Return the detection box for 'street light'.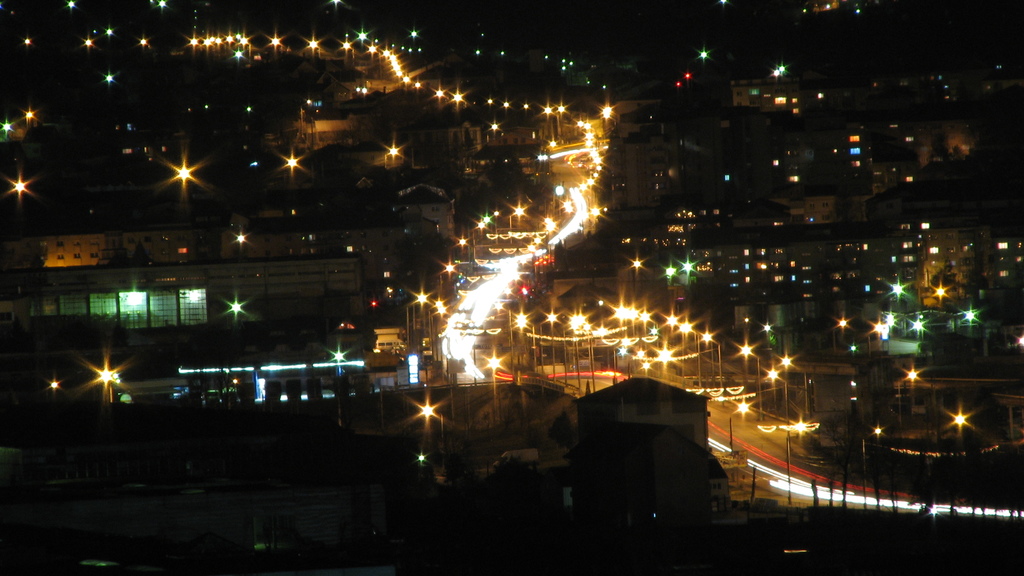
x1=783 y1=351 x2=812 y2=418.
